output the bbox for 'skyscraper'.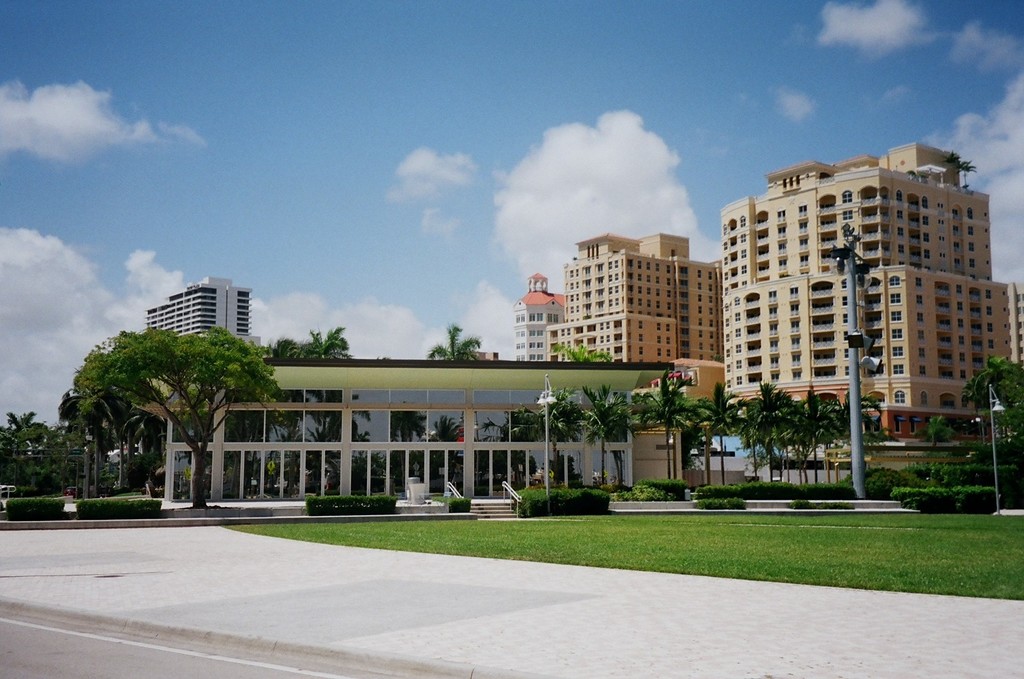
x1=143 y1=280 x2=256 y2=350.
